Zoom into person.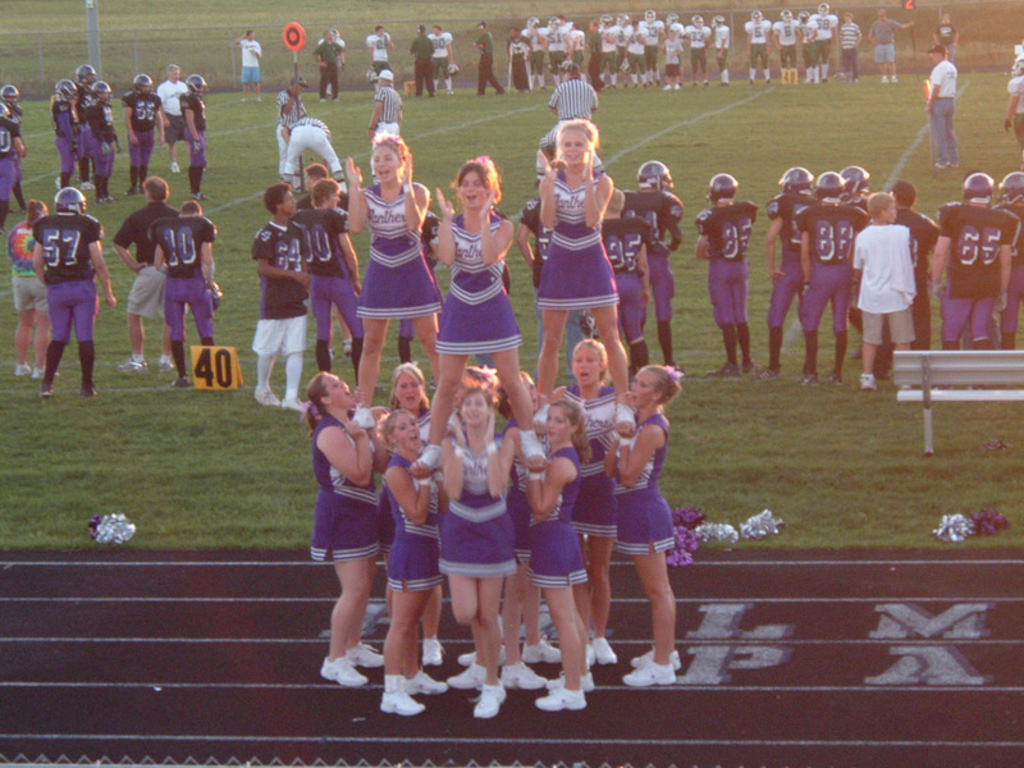
Zoom target: crop(0, 83, 27, 233).
